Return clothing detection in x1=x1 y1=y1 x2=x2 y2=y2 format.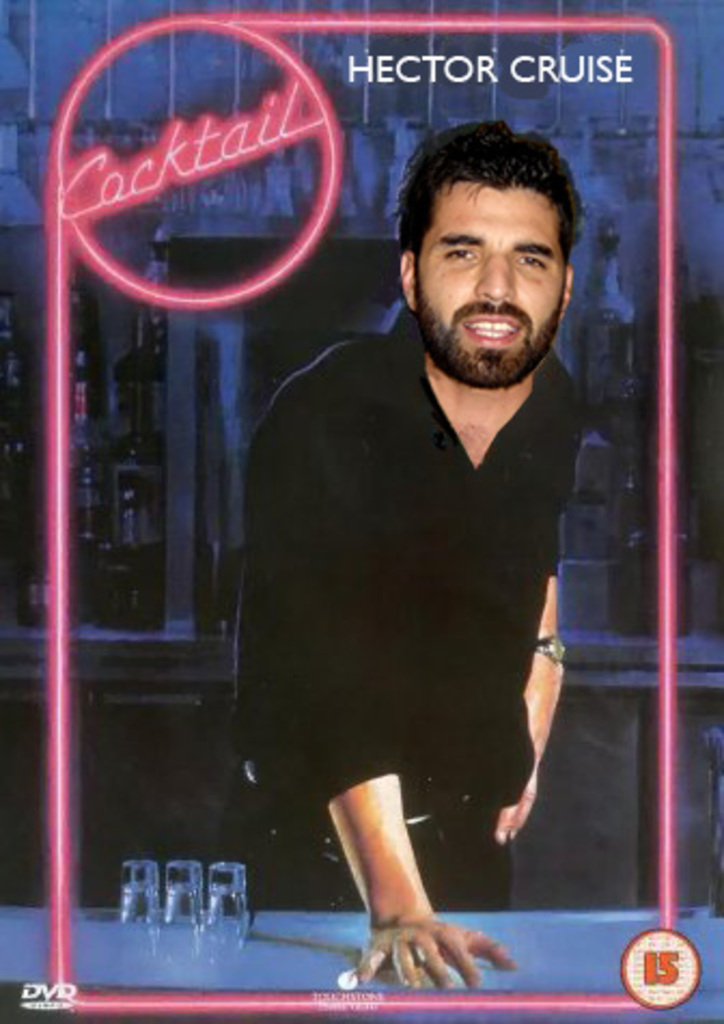
x1=237 y1=319 x2=586 y2=903.
